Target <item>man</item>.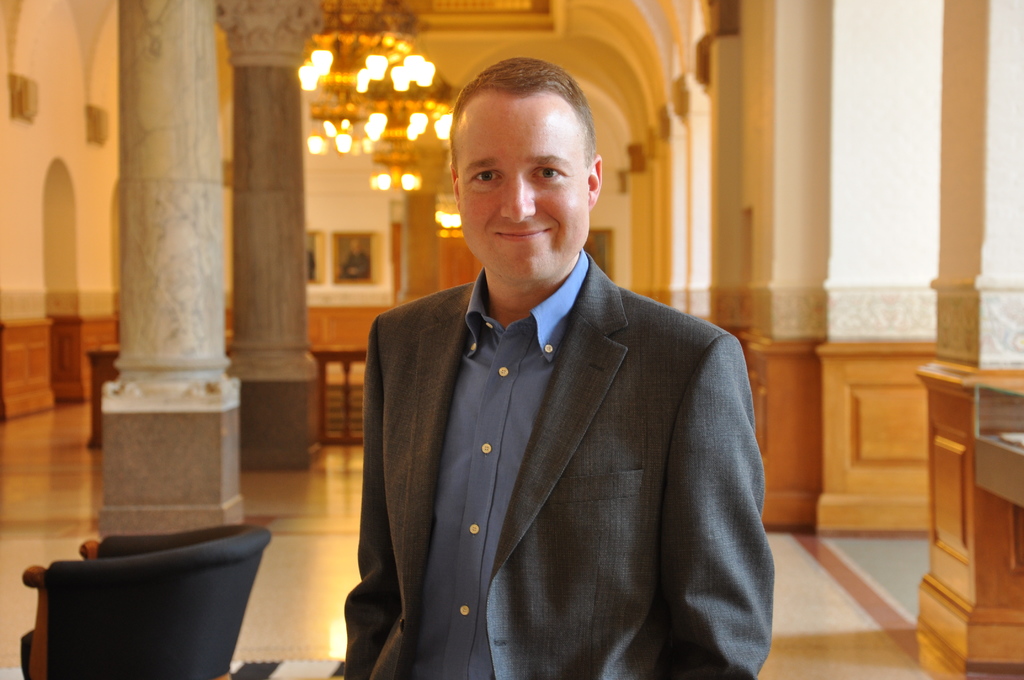
Target region: pyautogui.locateOnScreen(333, 93, 778, 679).
